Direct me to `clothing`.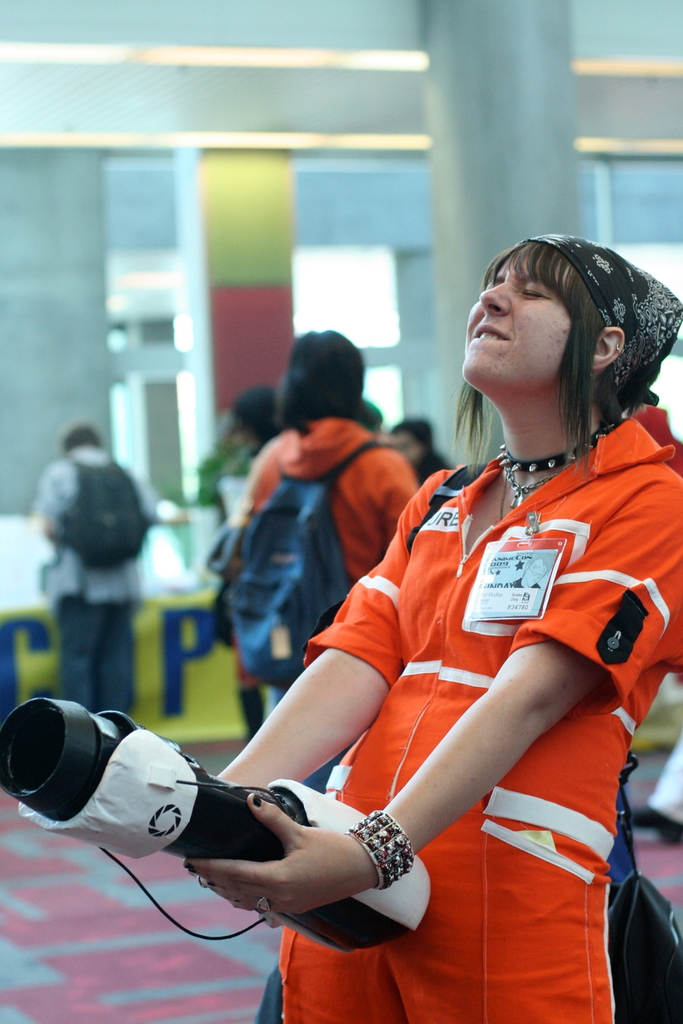
Direction: l=255, t=750, r=641, b=1023.
